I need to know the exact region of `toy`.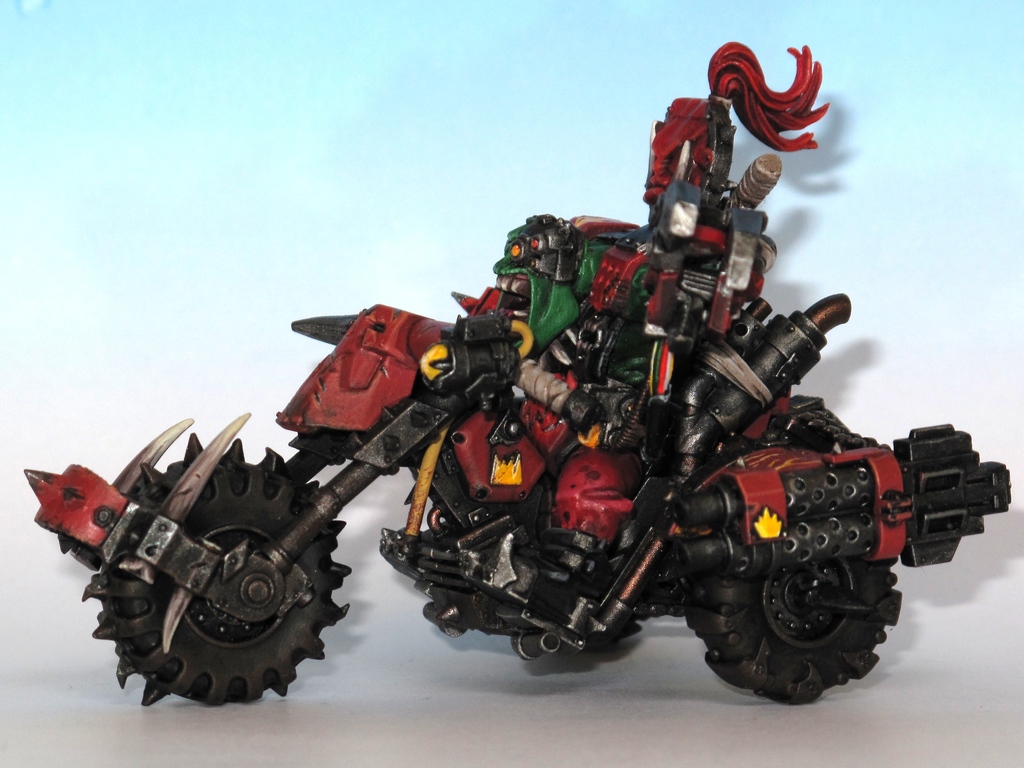
Region: [left=13, top=113, right=1012, bottom=712].
